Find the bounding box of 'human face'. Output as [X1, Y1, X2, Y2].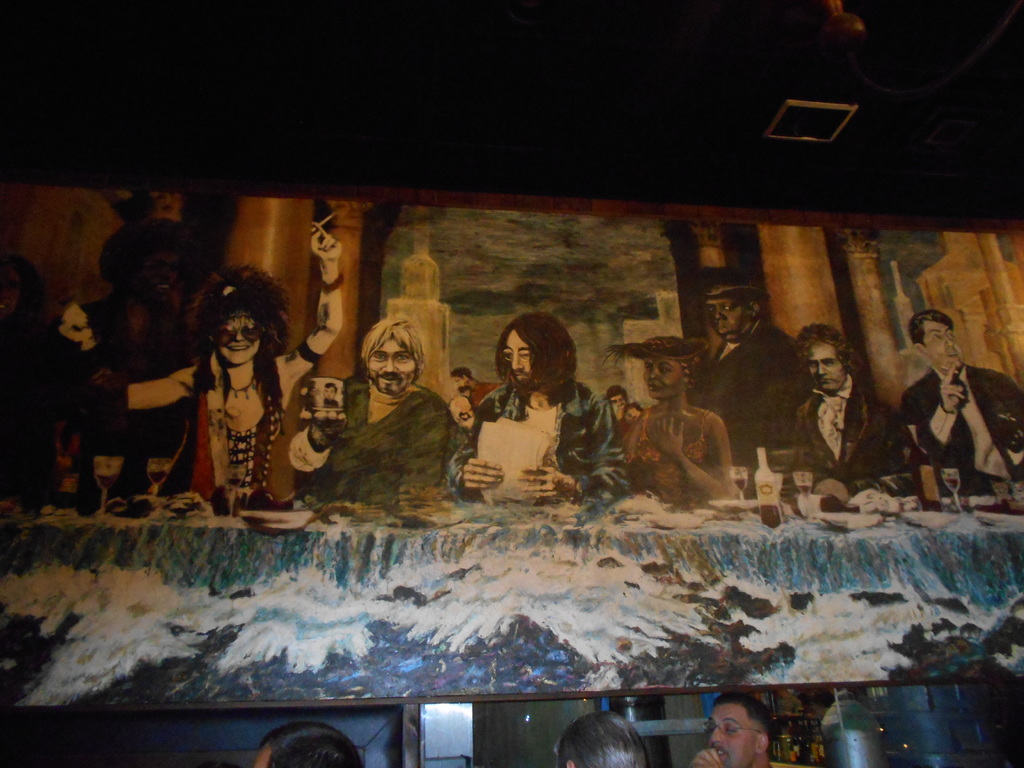
[612, 394, 626, 413].
